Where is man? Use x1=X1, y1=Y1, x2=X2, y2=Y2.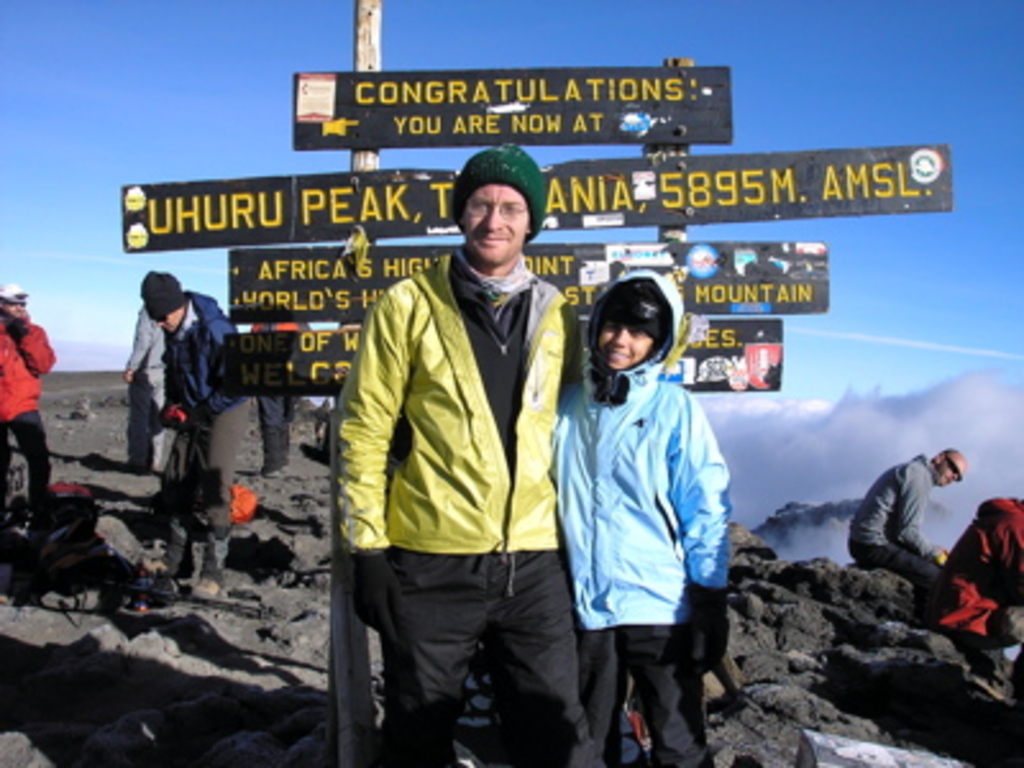
x1=0, y1=284, x2=51, y2=527.
